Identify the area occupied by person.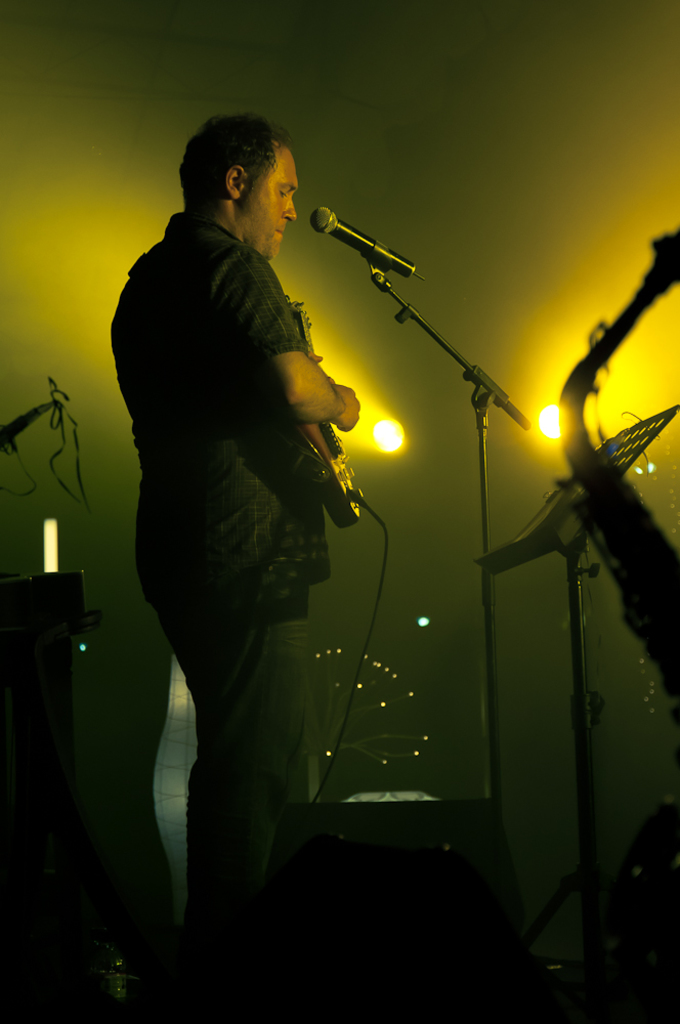
Area: crop(105, 103, 366, 966).
